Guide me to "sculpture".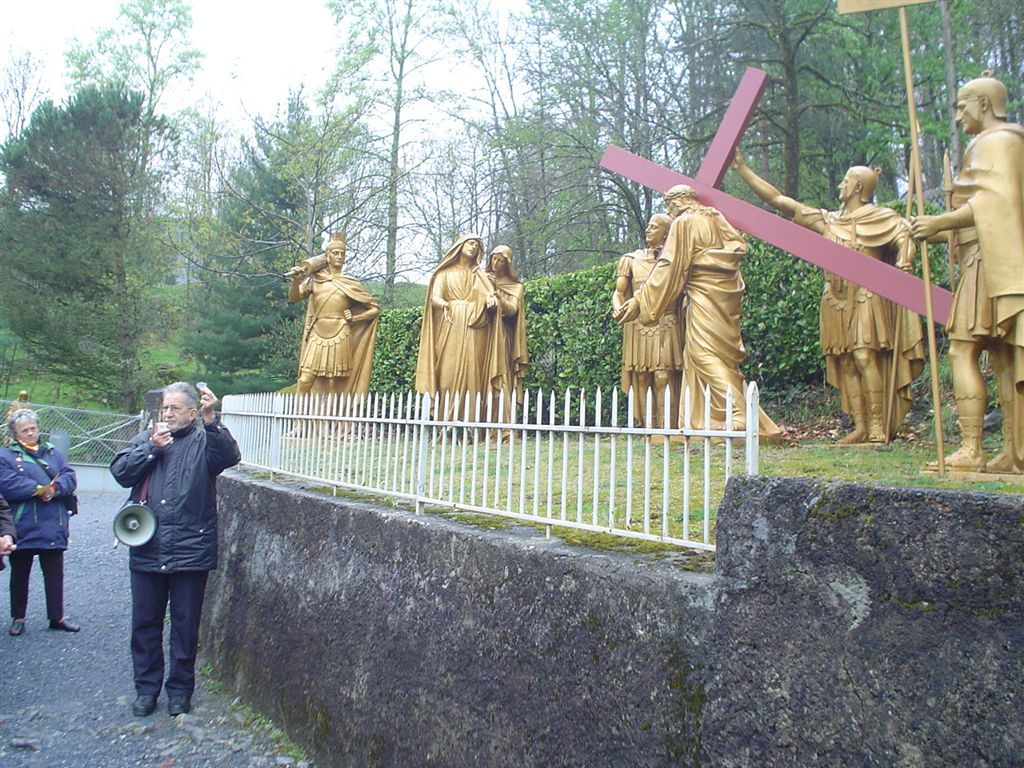
Guidance: select_region(723, 141, 933, 448).
